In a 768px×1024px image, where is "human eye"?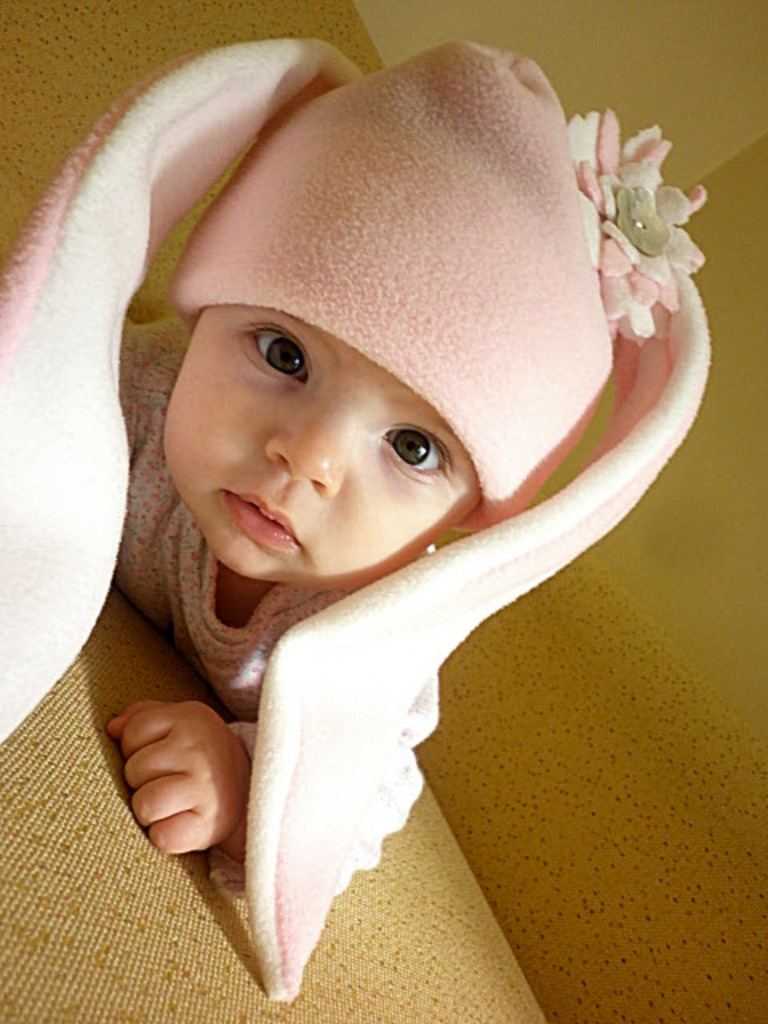
Rect(234, 323, 310, 382).
